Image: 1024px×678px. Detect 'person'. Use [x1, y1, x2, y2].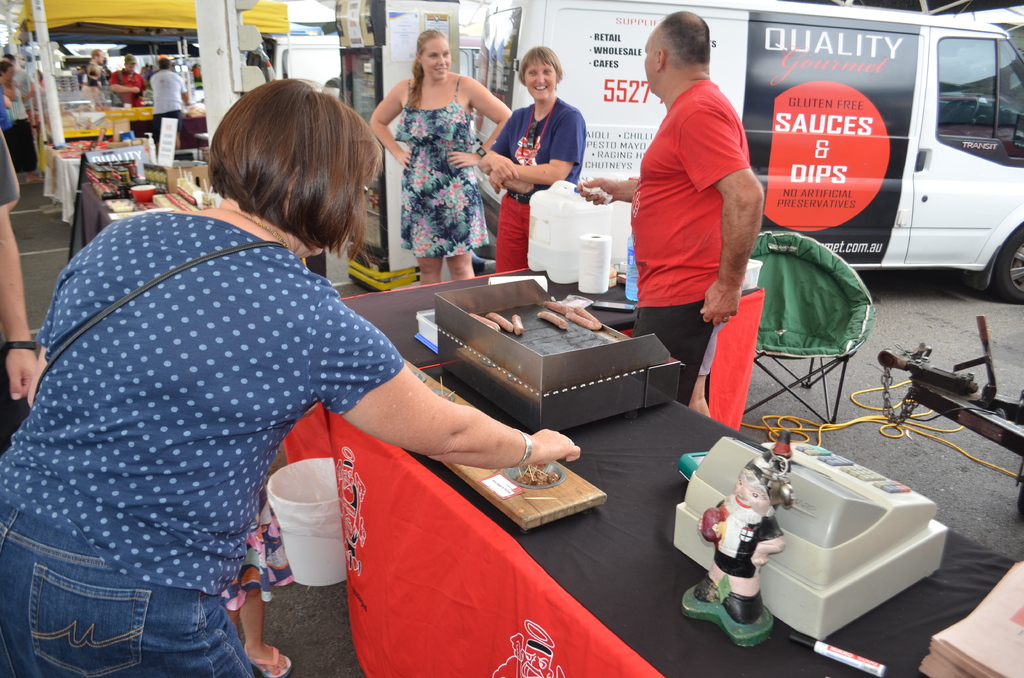
[579, 8, 764, 410].
